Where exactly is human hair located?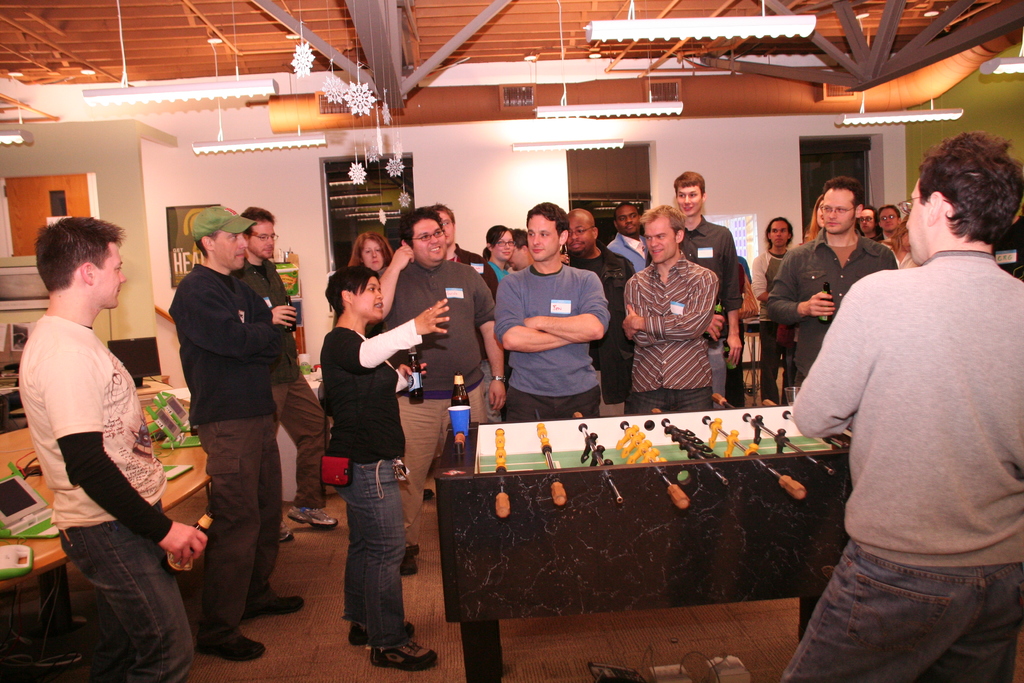
Its bounding box is x1=240, y1=204, x2=275, y2=243.
